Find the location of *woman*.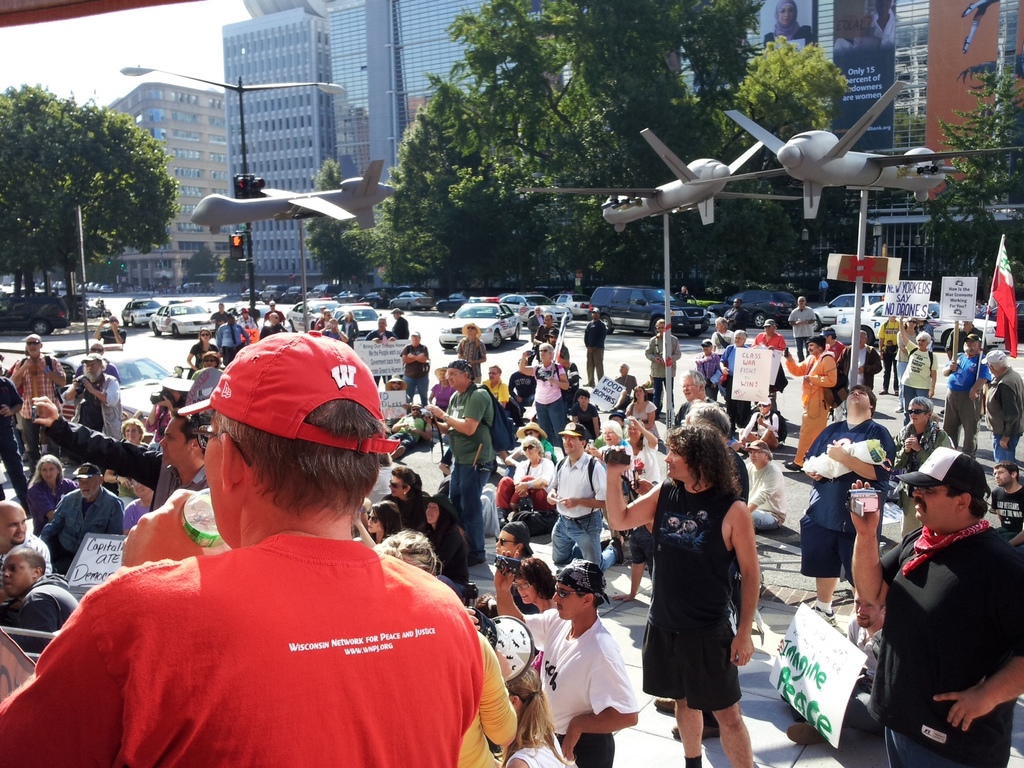
Location: 14 446 74 538.
